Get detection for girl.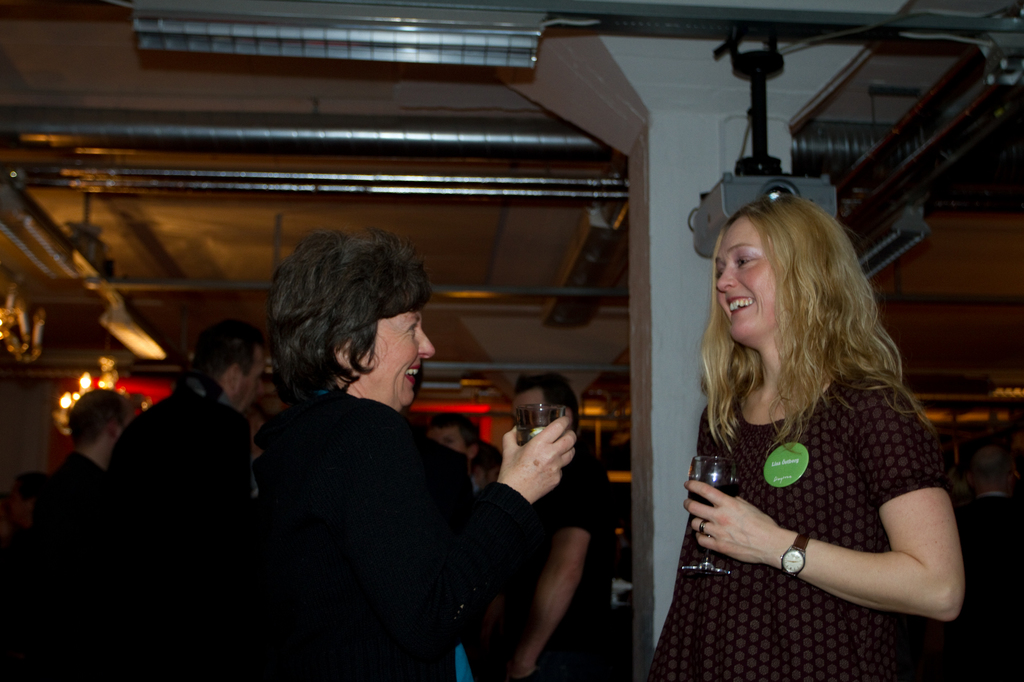
Detection: 640:187:973:681.
